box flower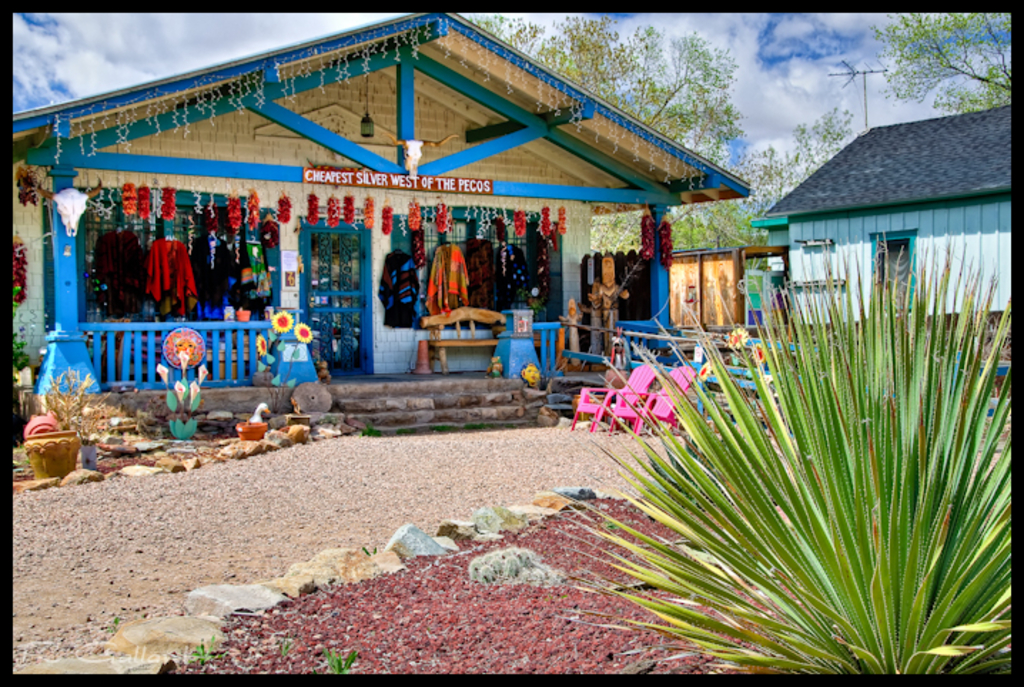
bbox=(265, 309, 292, 335)
